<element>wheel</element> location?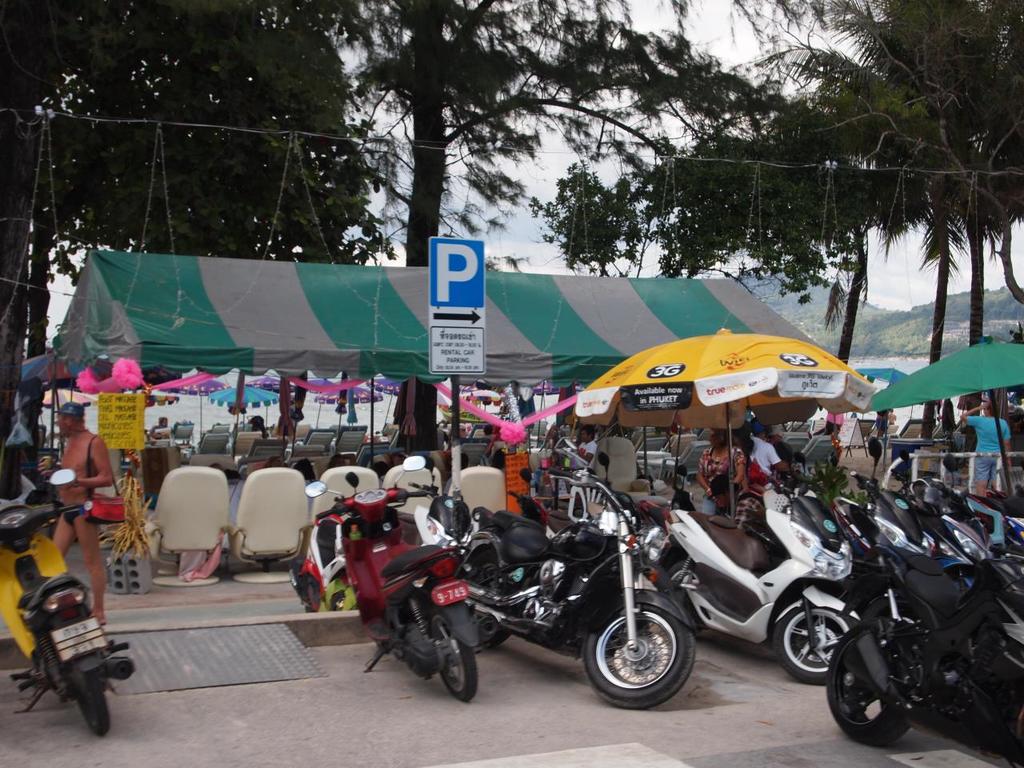
bbox=(464, 554, 510, 648)
